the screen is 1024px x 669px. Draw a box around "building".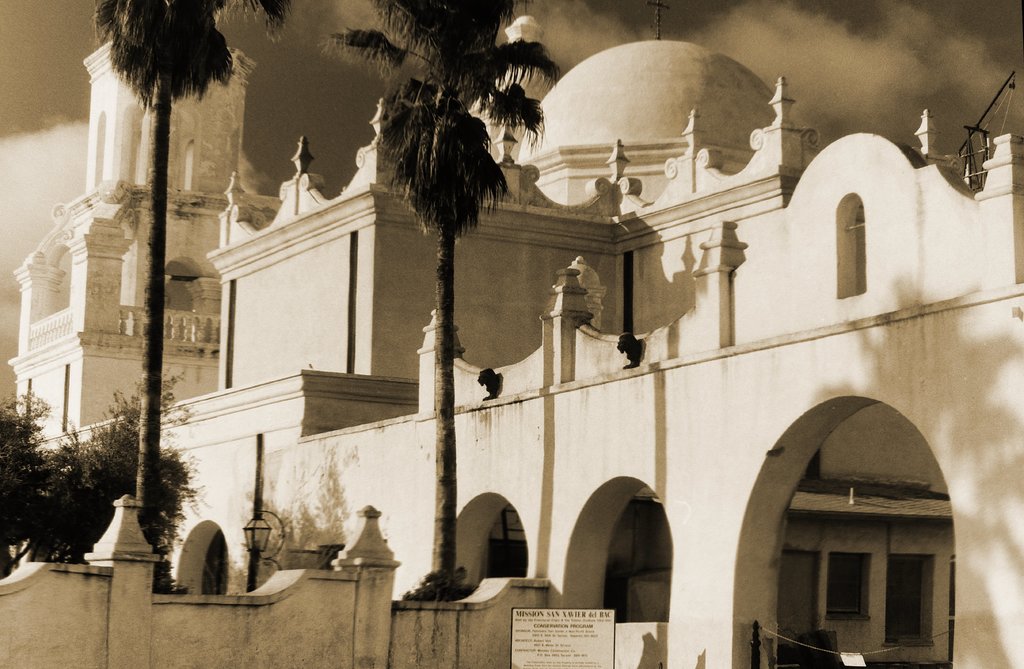
pyautogui.locateOnScreen(0, 4, 1023, 668).
